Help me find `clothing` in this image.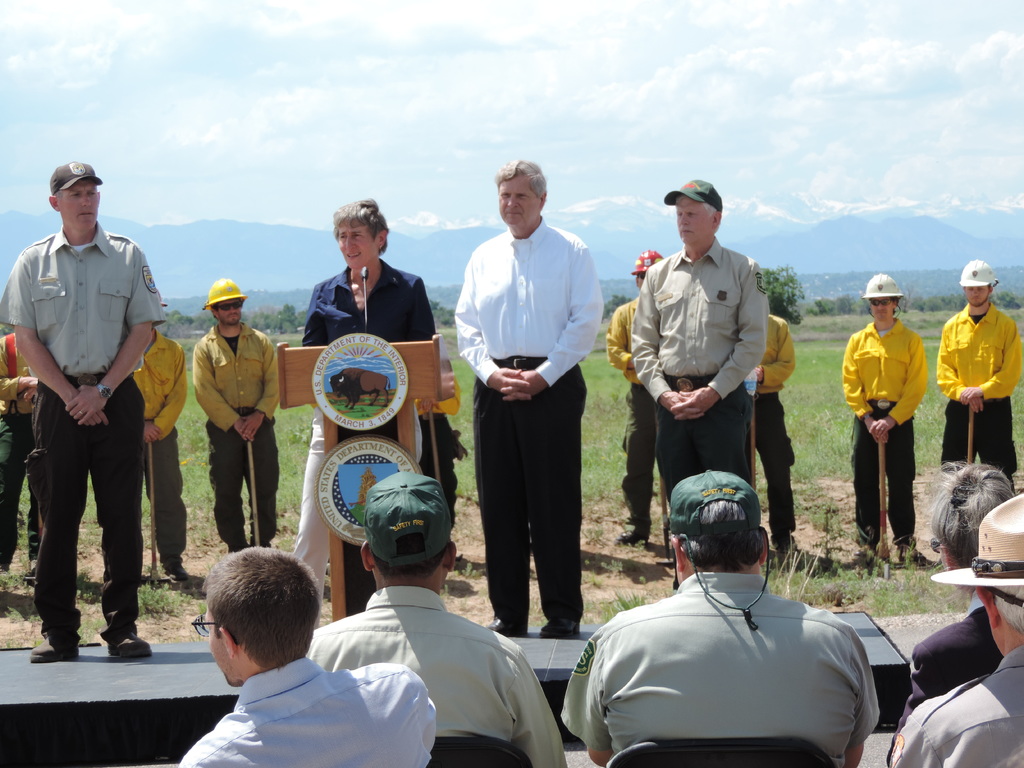
Found it: [x1=851, y1=318, x2=923, y2=539].
